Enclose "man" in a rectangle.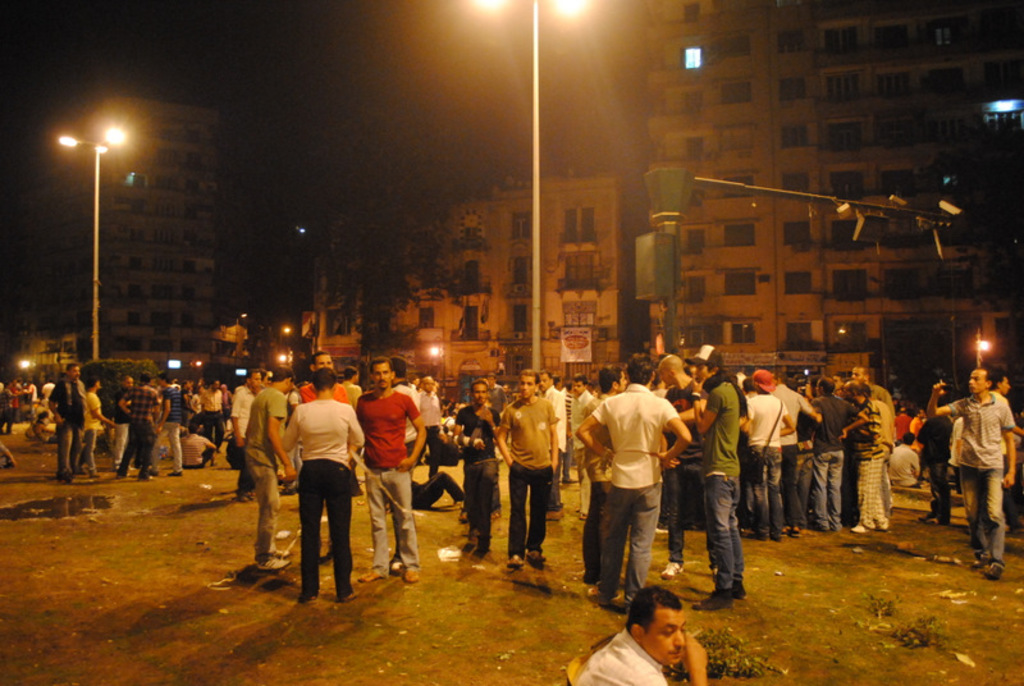
{"left": 992, "top": 366, "right": 1012, "bottom": 398}.
